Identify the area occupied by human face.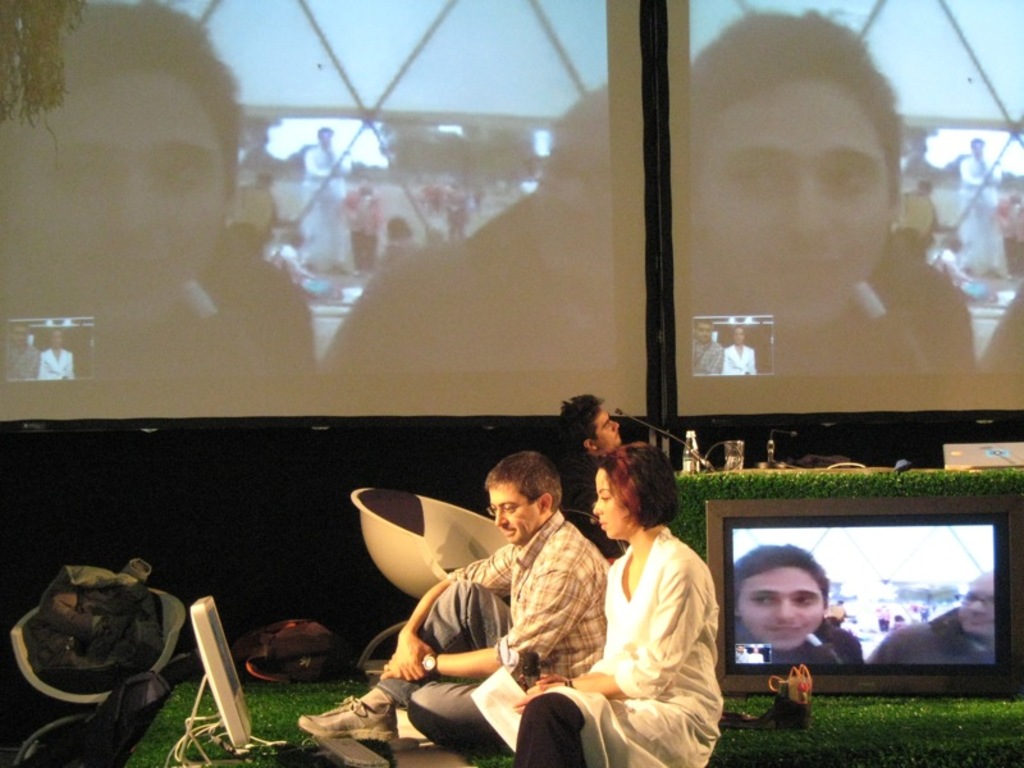
Area: x1=595, y1=404, x2=620, y2=452.
